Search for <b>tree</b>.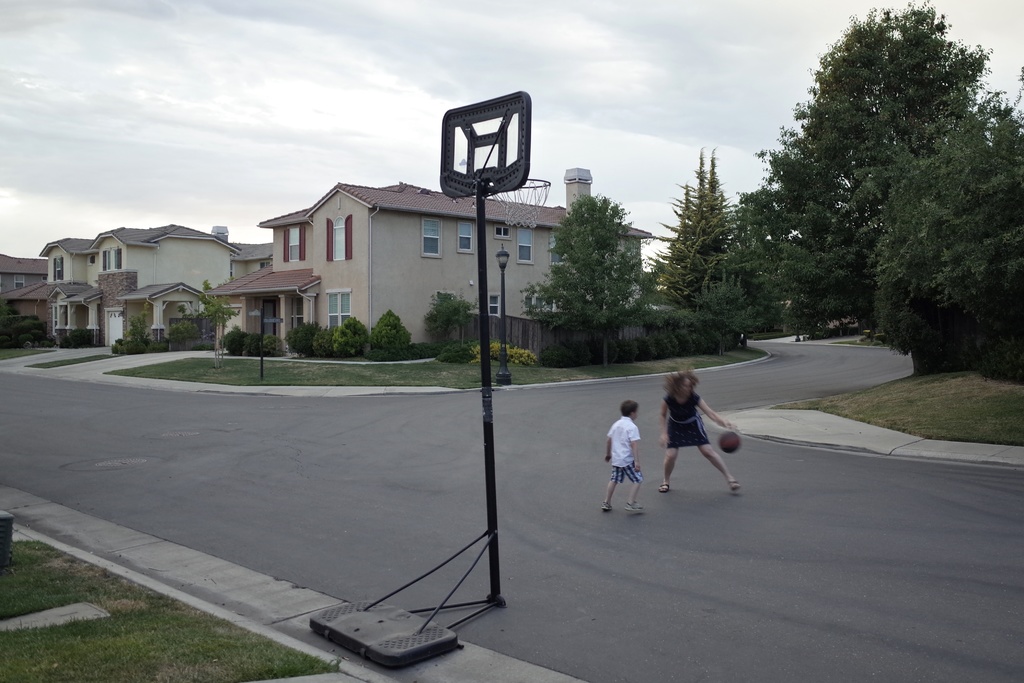
Found at bbox=[726, 181, 798, 334].
